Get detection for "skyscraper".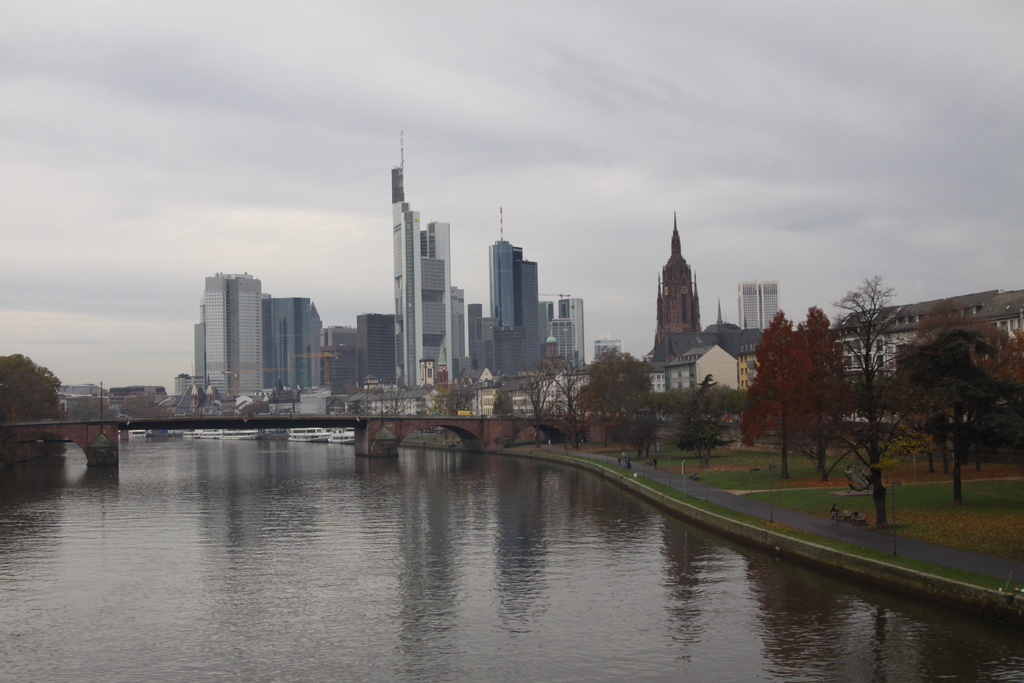
Detection: <region>170, 255, 280, 413</region>.
